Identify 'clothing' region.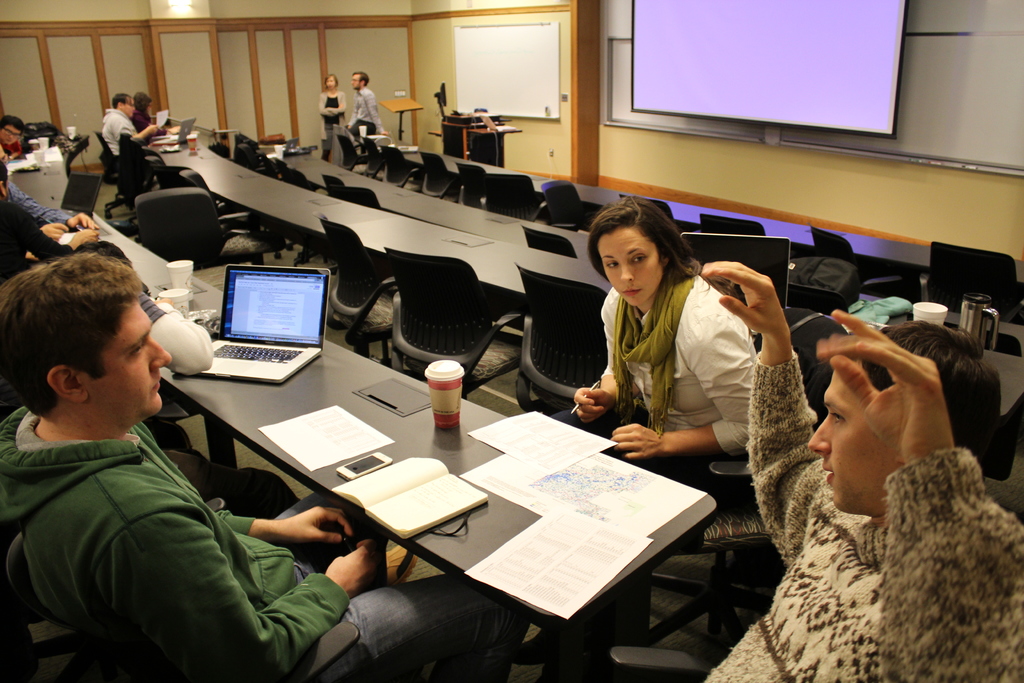
Region: <region>319, 94, 348, 149</region>.
